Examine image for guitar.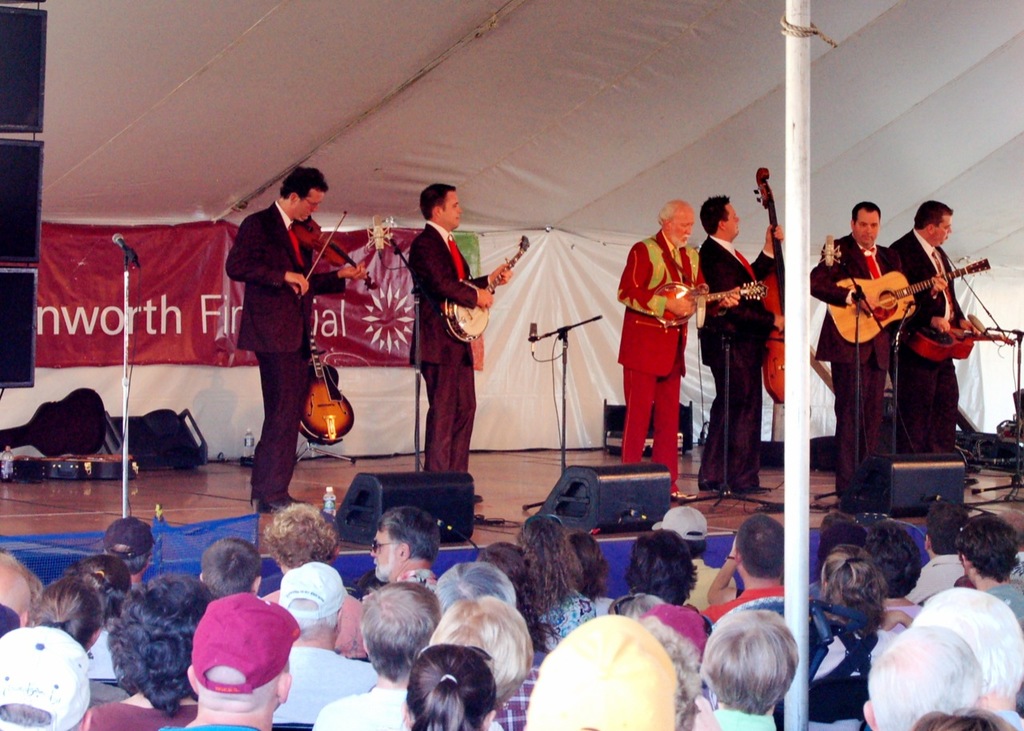
Examination result: bbox=[823, 256, 994, 341].
